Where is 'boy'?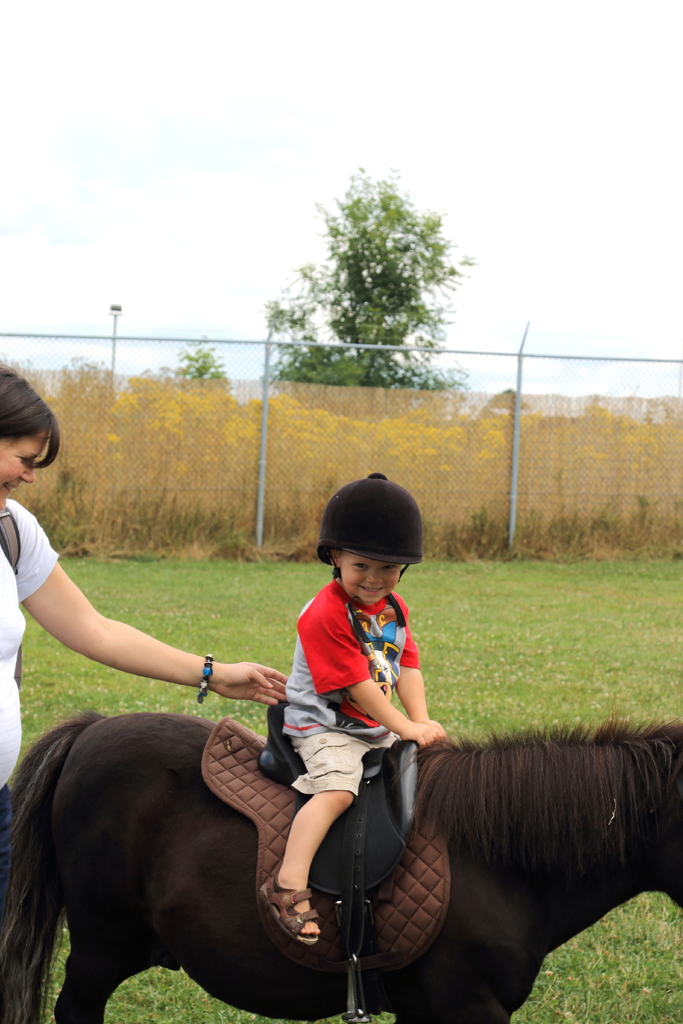
235:463:459:964.
